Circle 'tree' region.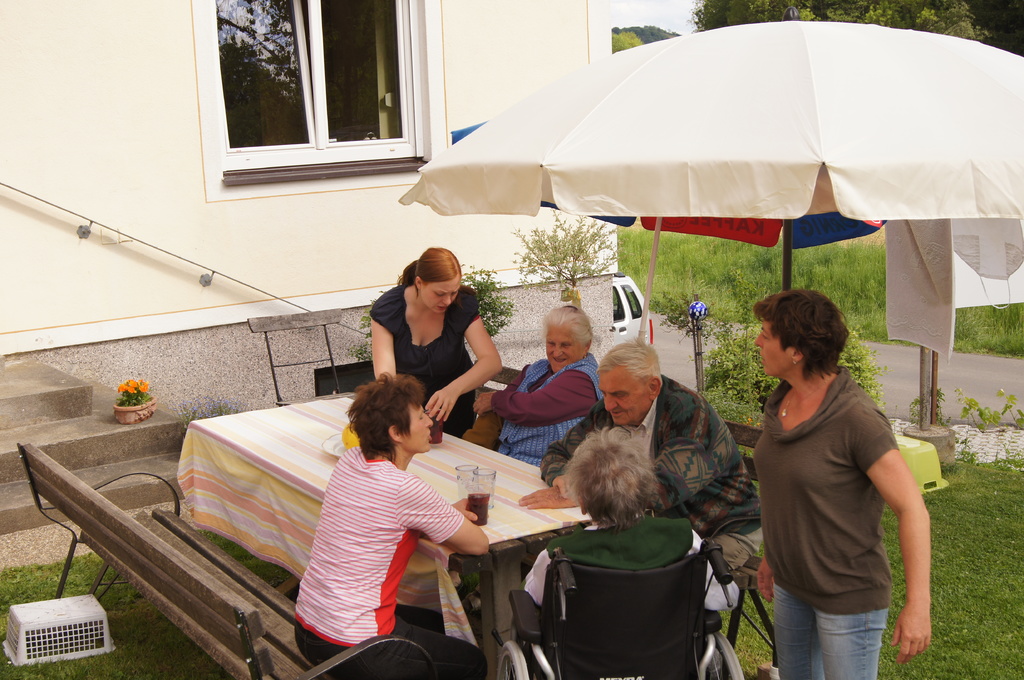
Region: x1=961 y1=0 x2=1023 y2=58.
